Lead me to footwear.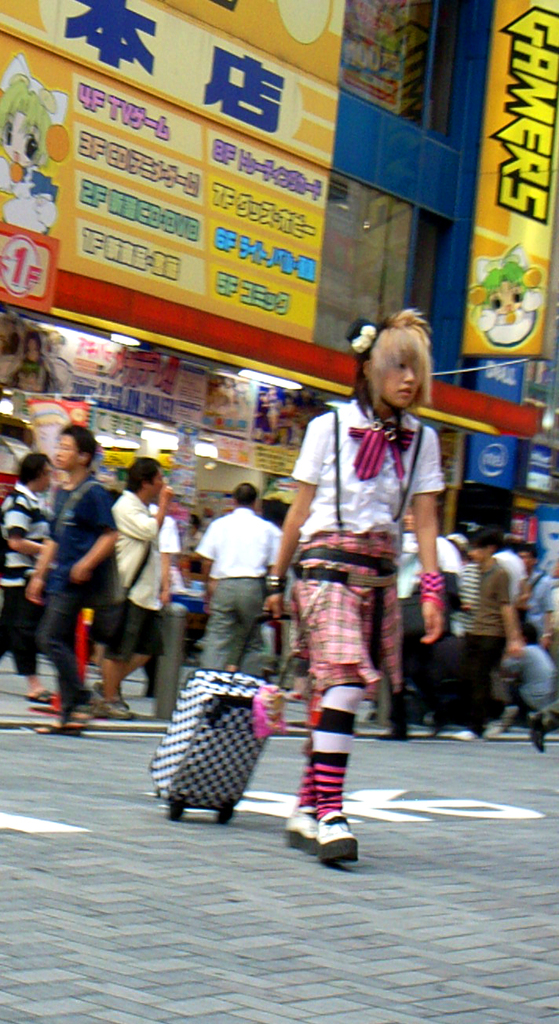
Lead to rect(90, 689, 129, 722).
